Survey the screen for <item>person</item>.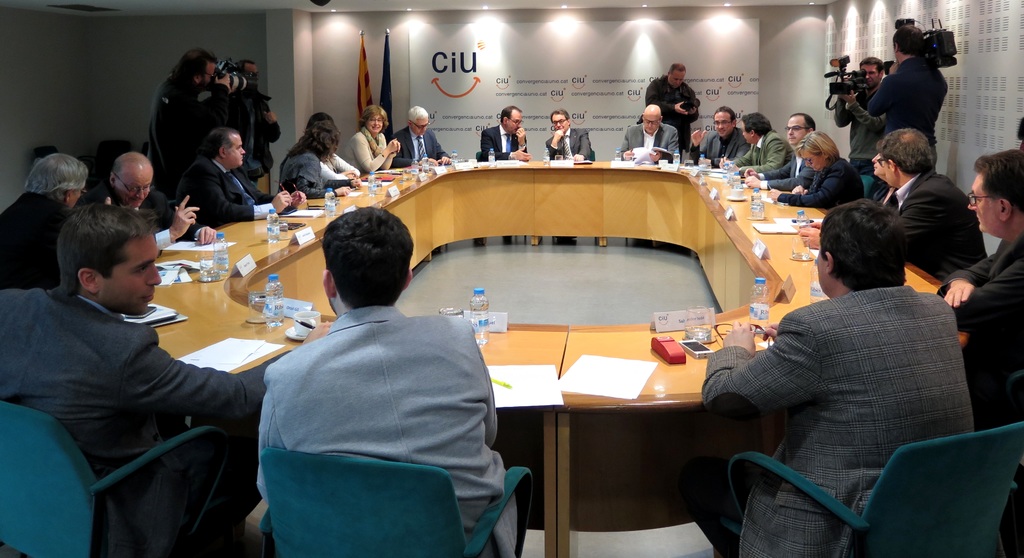
Survey found: box=[643, 57, 705, 147].
